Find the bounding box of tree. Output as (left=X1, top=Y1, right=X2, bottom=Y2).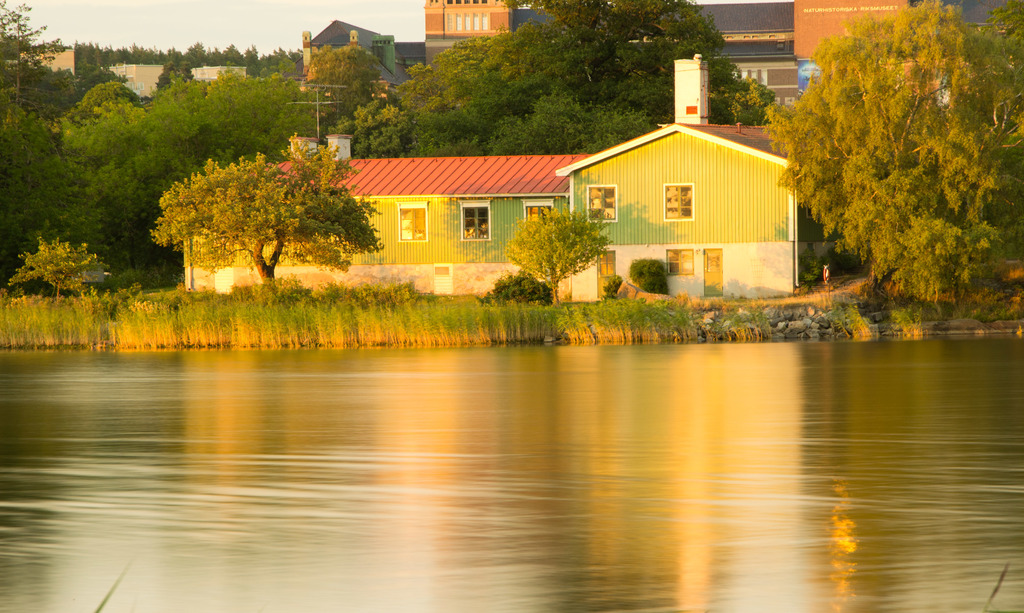
(left=154, top=140, right=355, bottom=286).
